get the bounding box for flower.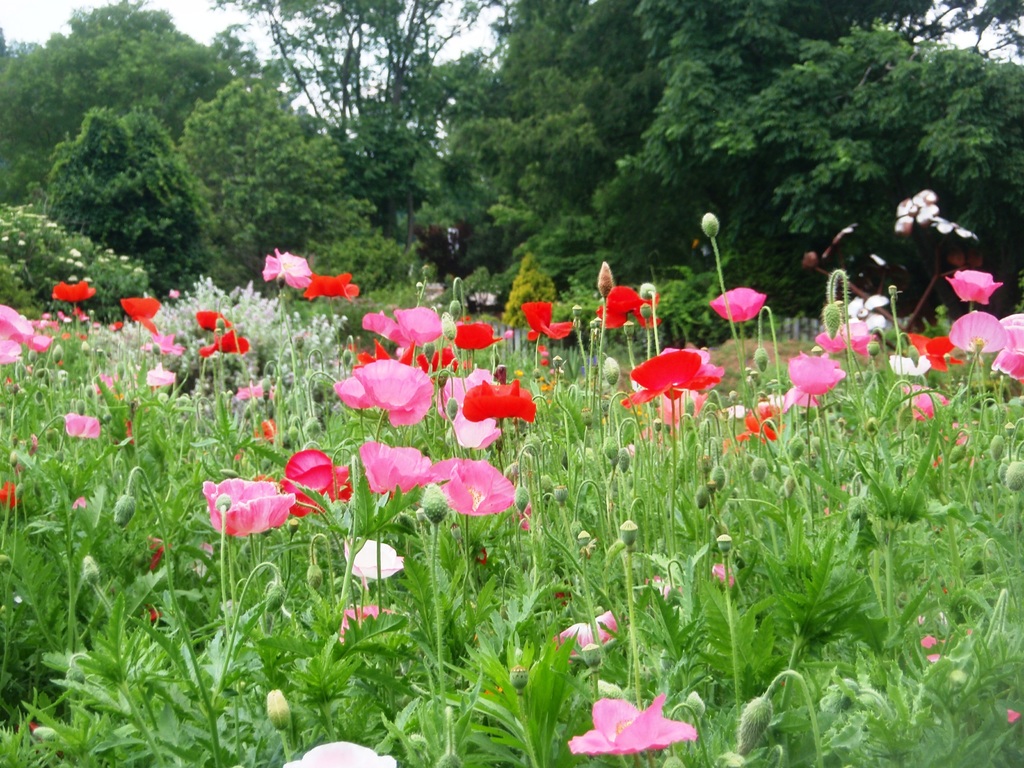
box(568, 688, 694, 756).
